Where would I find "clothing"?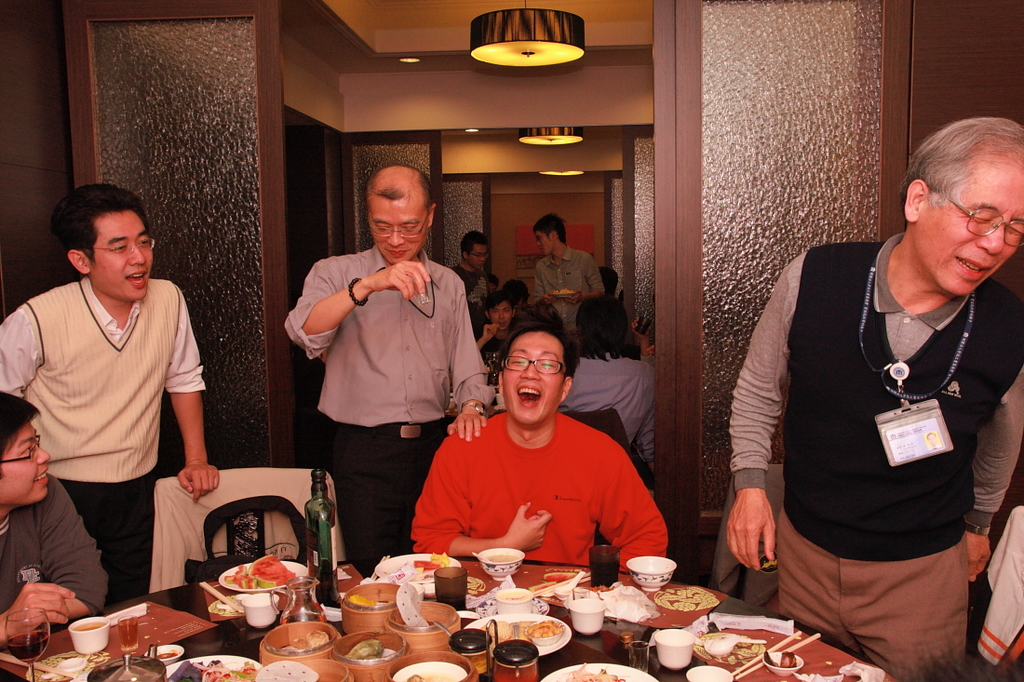
At bbox=(0, 267, 204, 617).
